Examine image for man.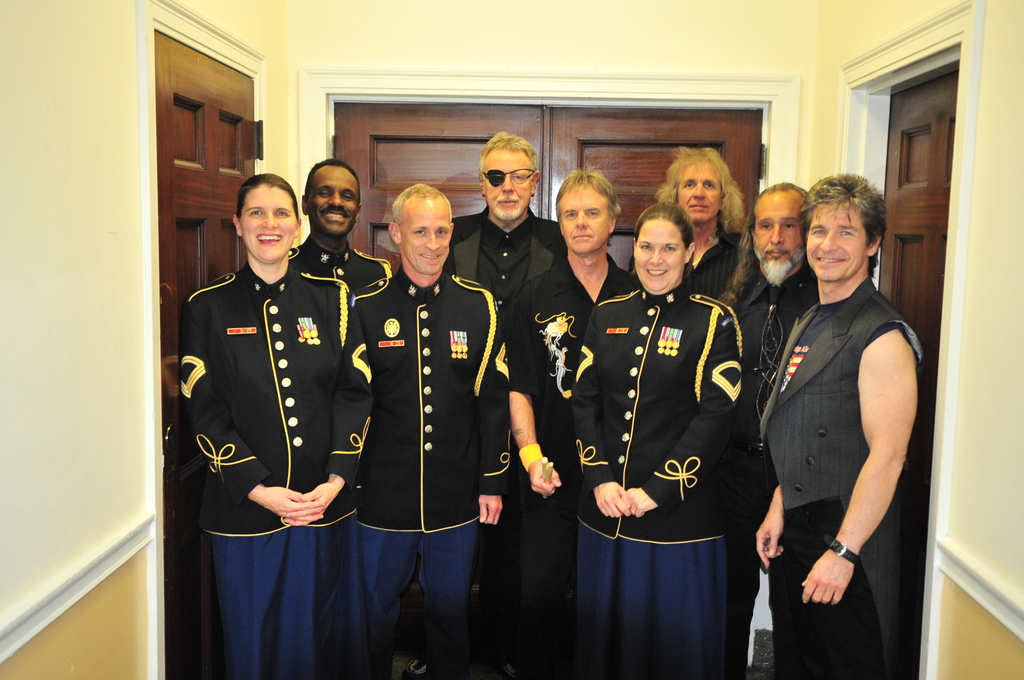
Examination result: box(720, 182, 810, 412).
